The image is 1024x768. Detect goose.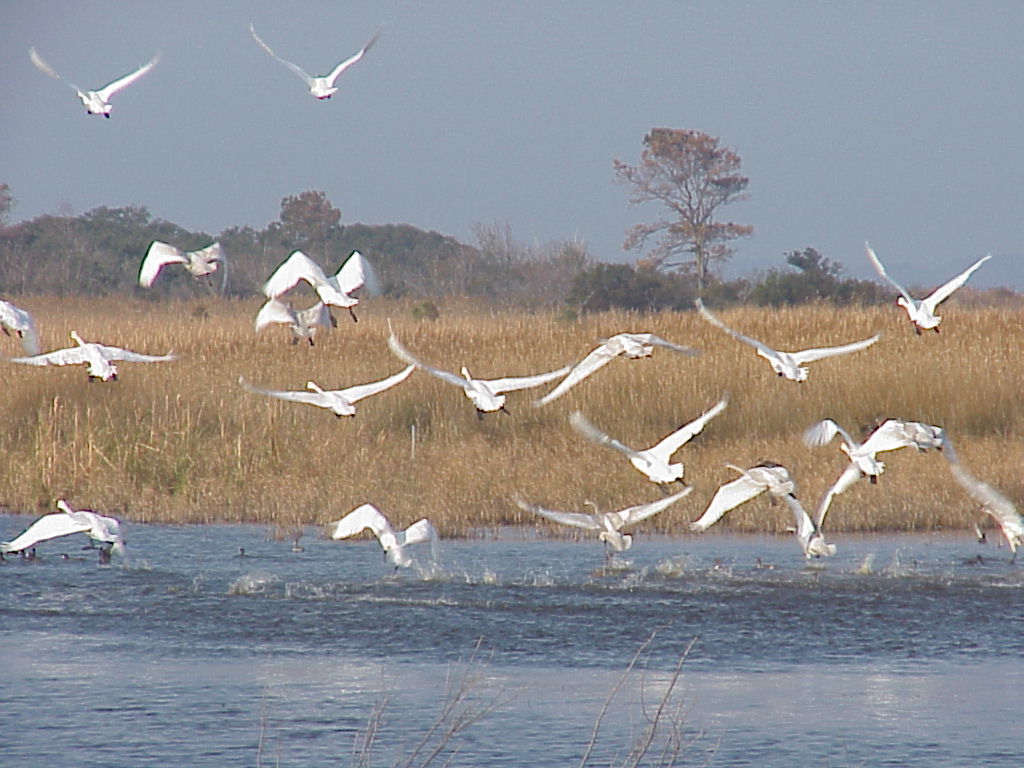
Detection: (249,26,371,104).
